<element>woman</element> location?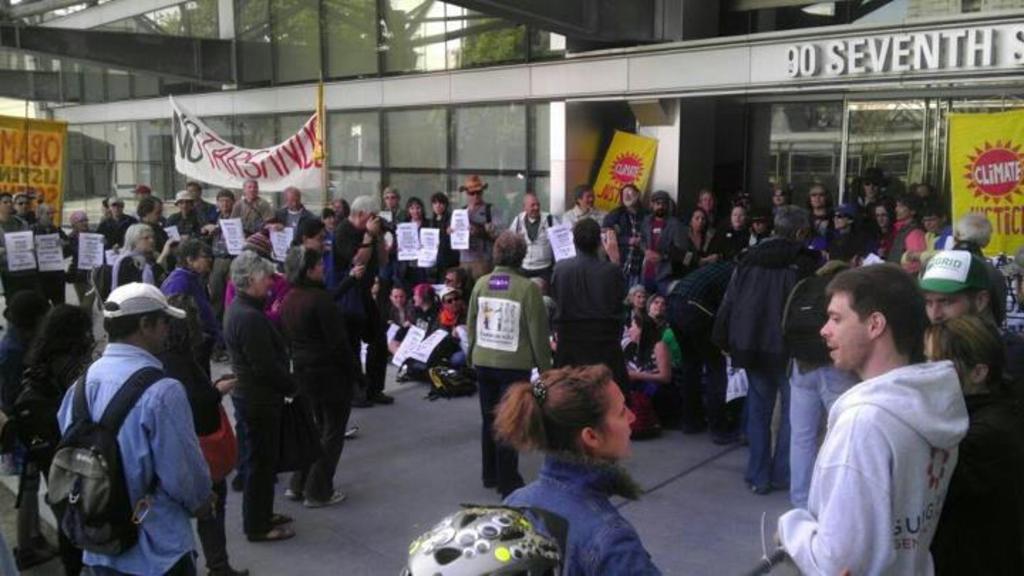
166 240 210 344
